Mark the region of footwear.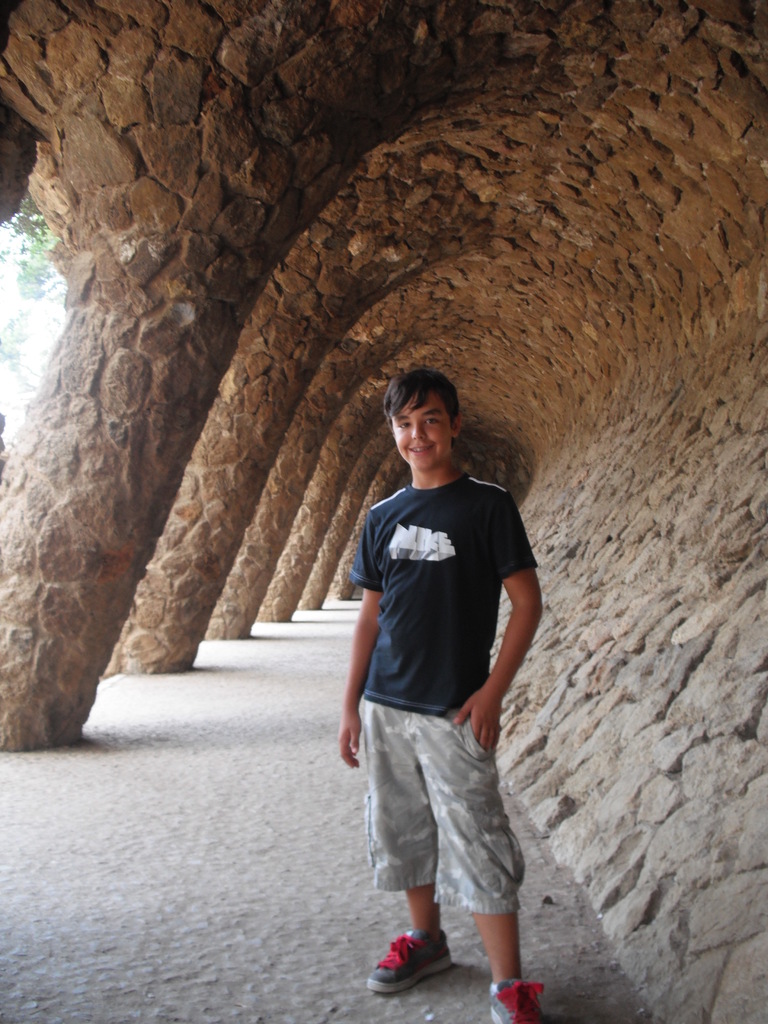
Region: 374:927:460:1002.
